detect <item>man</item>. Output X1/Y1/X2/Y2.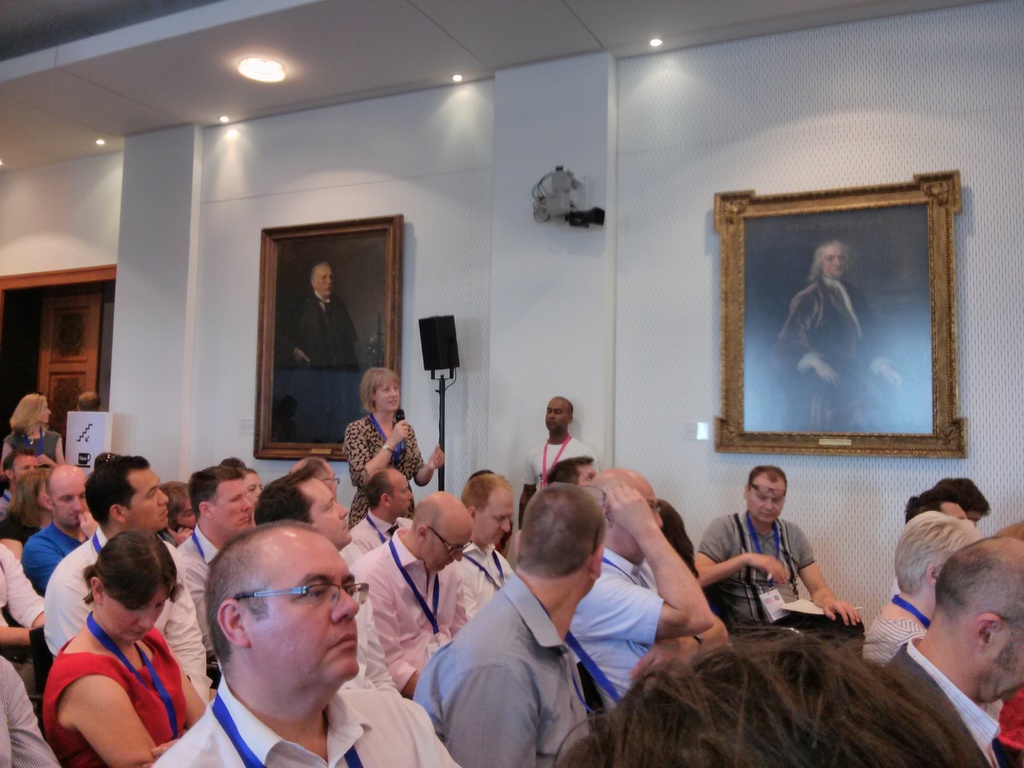
44/451/210/712.
